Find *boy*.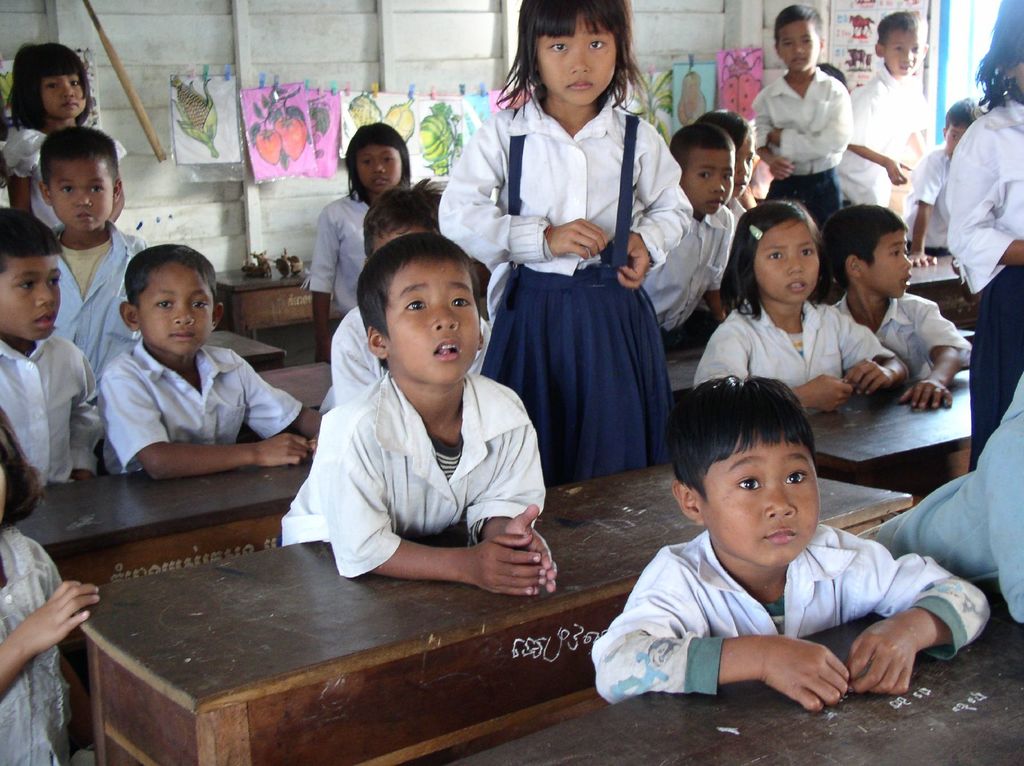
[x1=639, y1=127, x2=739, y2=338].
